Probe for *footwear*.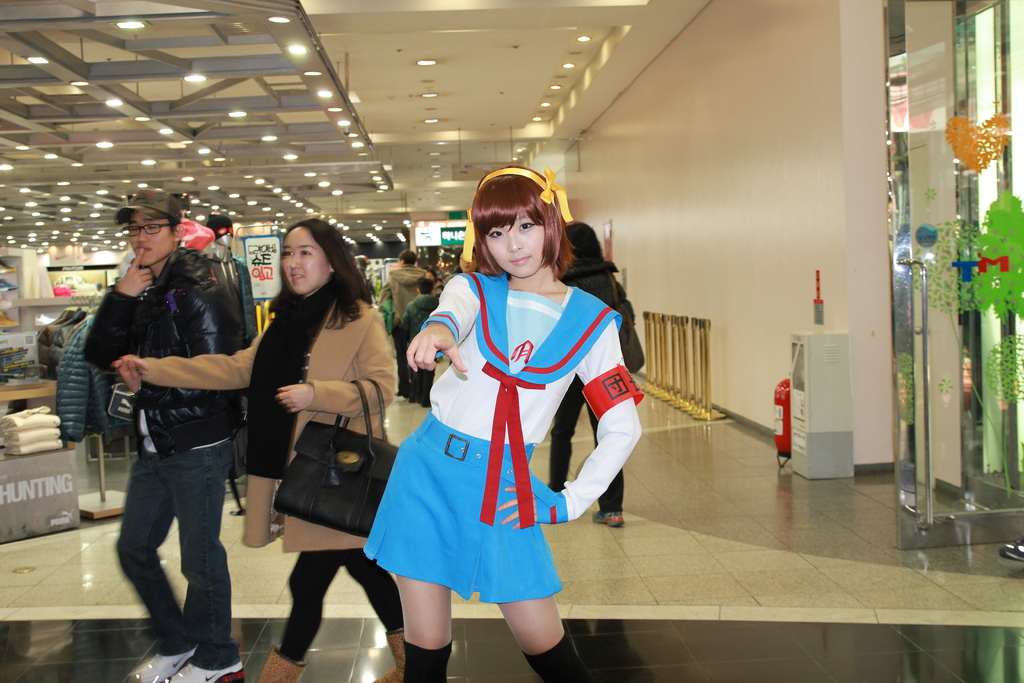
Probe result: x1=370, y1=630, x2=404, y2=682.
